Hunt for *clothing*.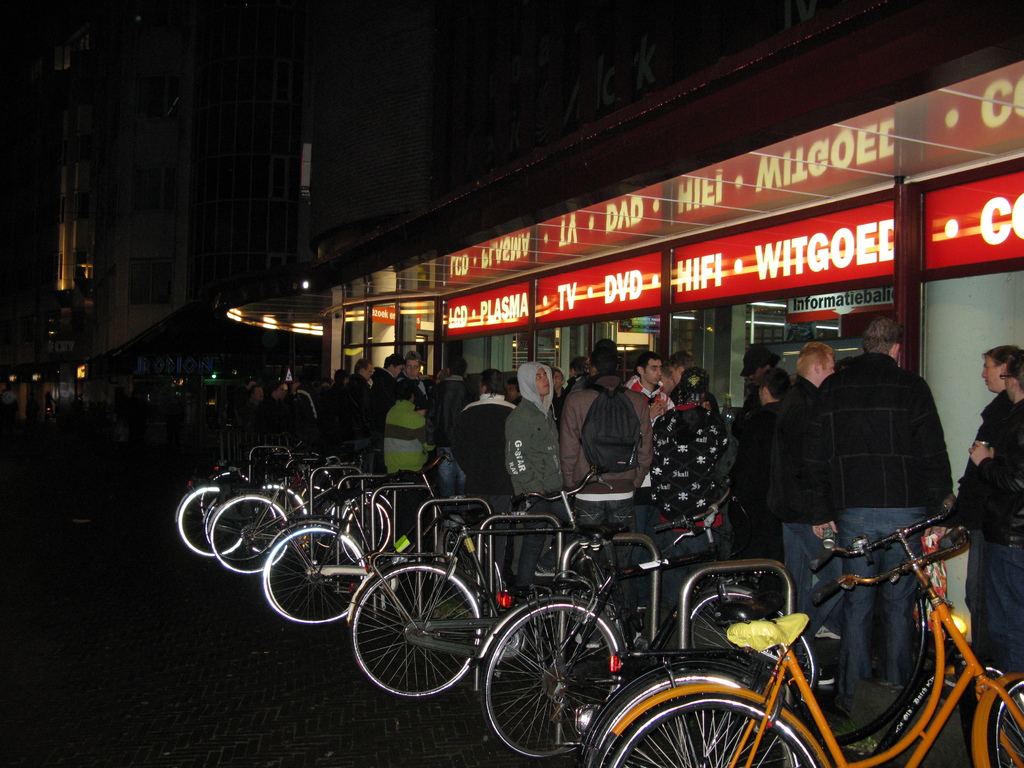
Hunted down at BBox(368, 362, 393, 436).
